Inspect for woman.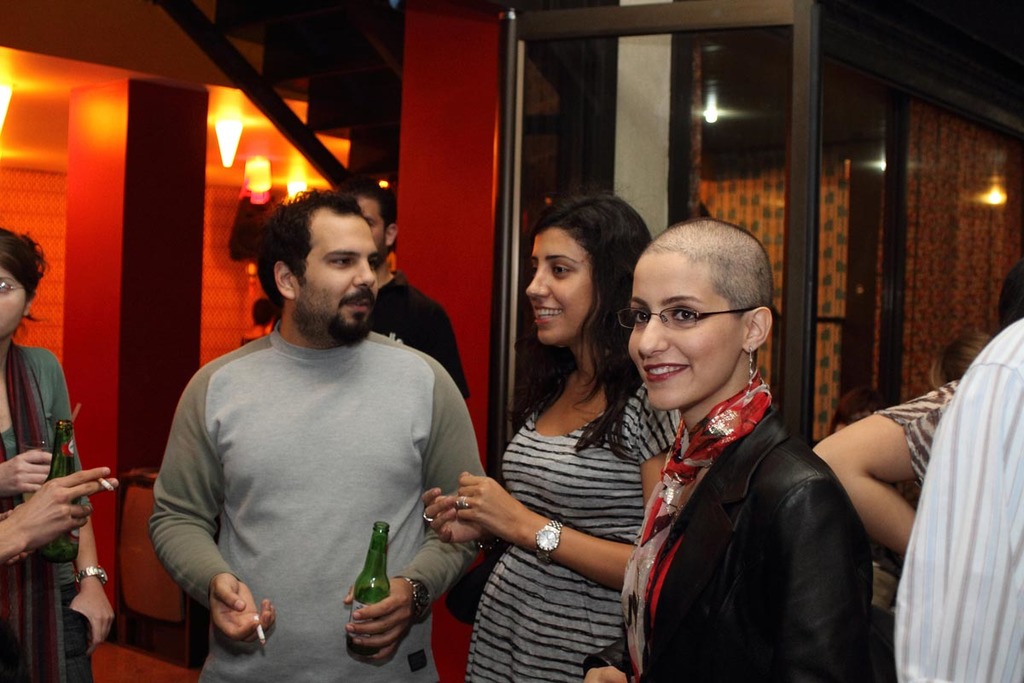
Inspection: pyautogui.locateOnScreen(0, 225, 125, 682).
